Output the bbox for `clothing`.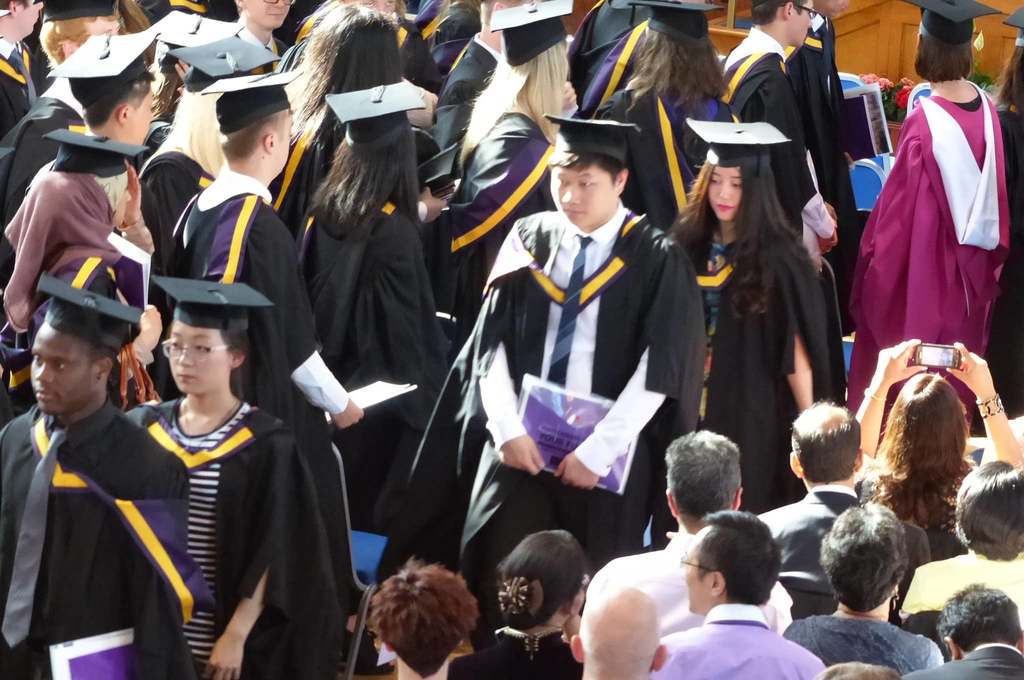
<bbox>141, 394, 344, 679</bbox>.
